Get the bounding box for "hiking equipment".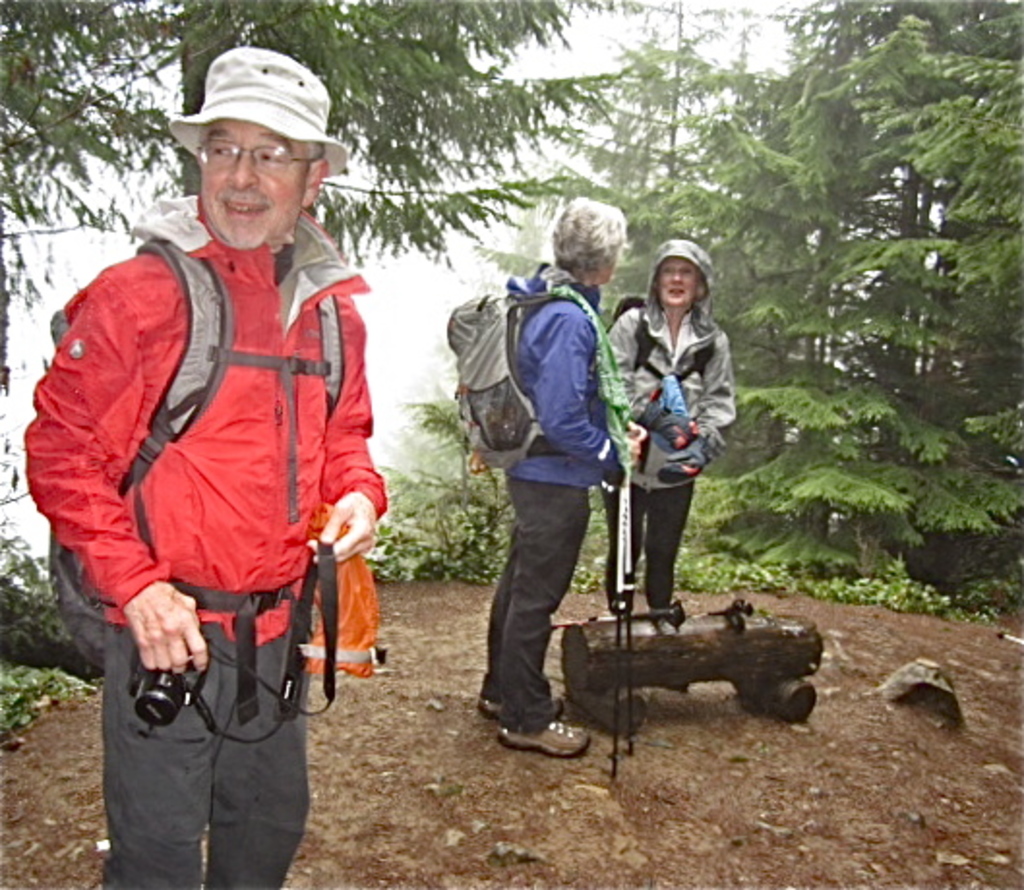
detection(641, 400, 695, 453).
